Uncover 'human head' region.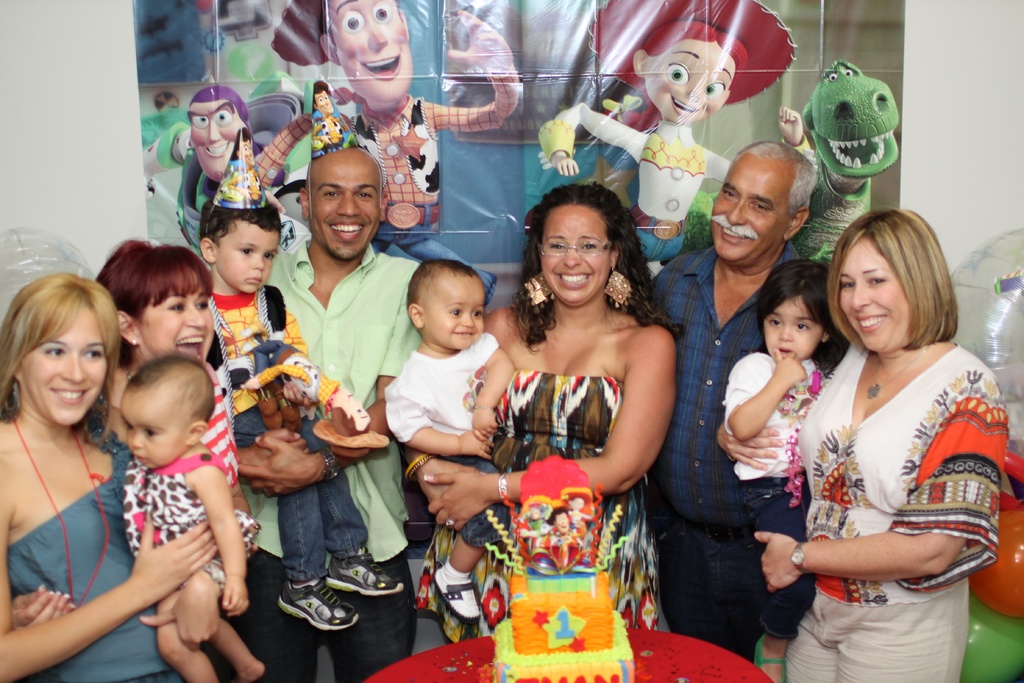
Uncovered: (x1=570, y1=495, x2=585, y2=512).
